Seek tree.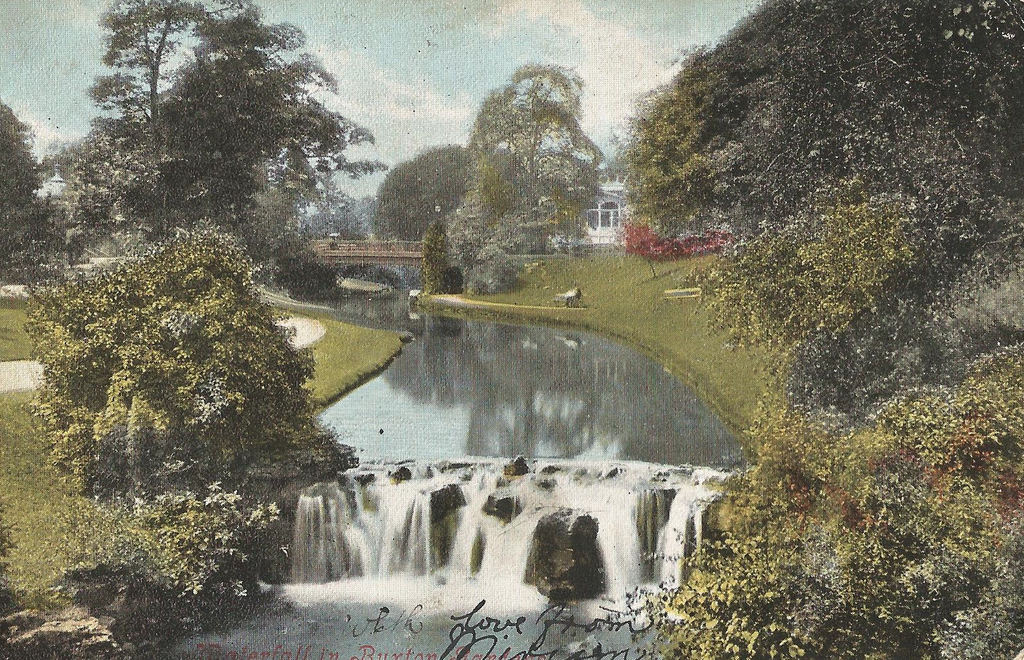
pyautogui.locateOnScreen(758, 246, 1023, 427).
